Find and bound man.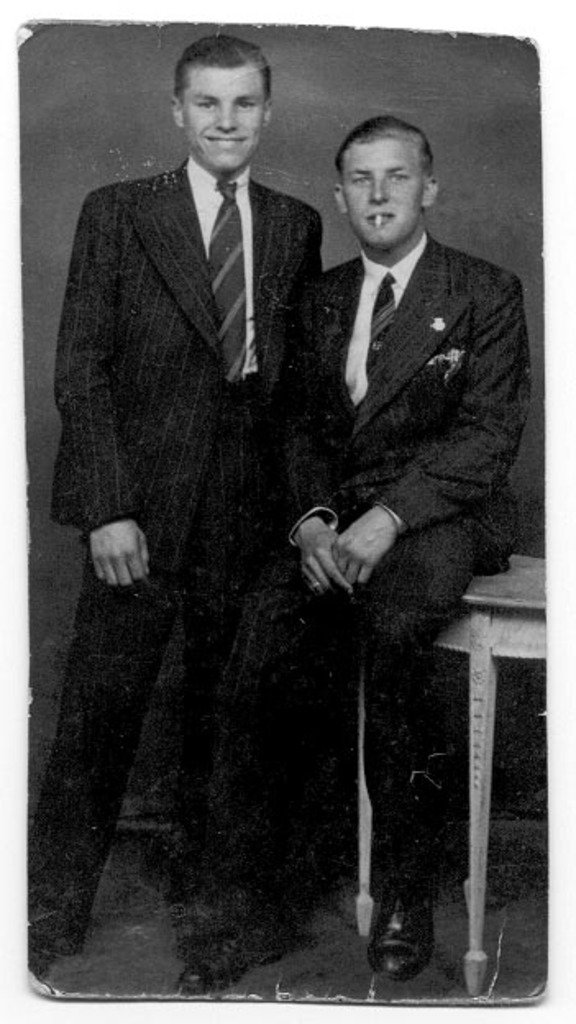
Bound: (26, 25, 328, 978).
